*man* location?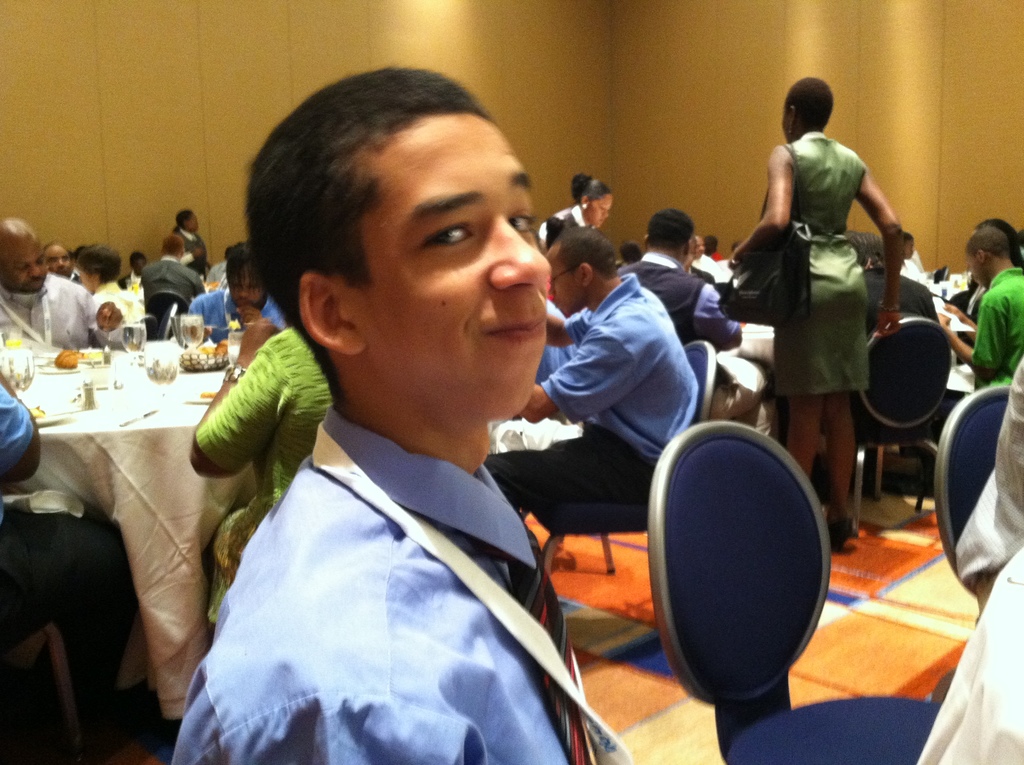
<box>43,241,77,283</box>
